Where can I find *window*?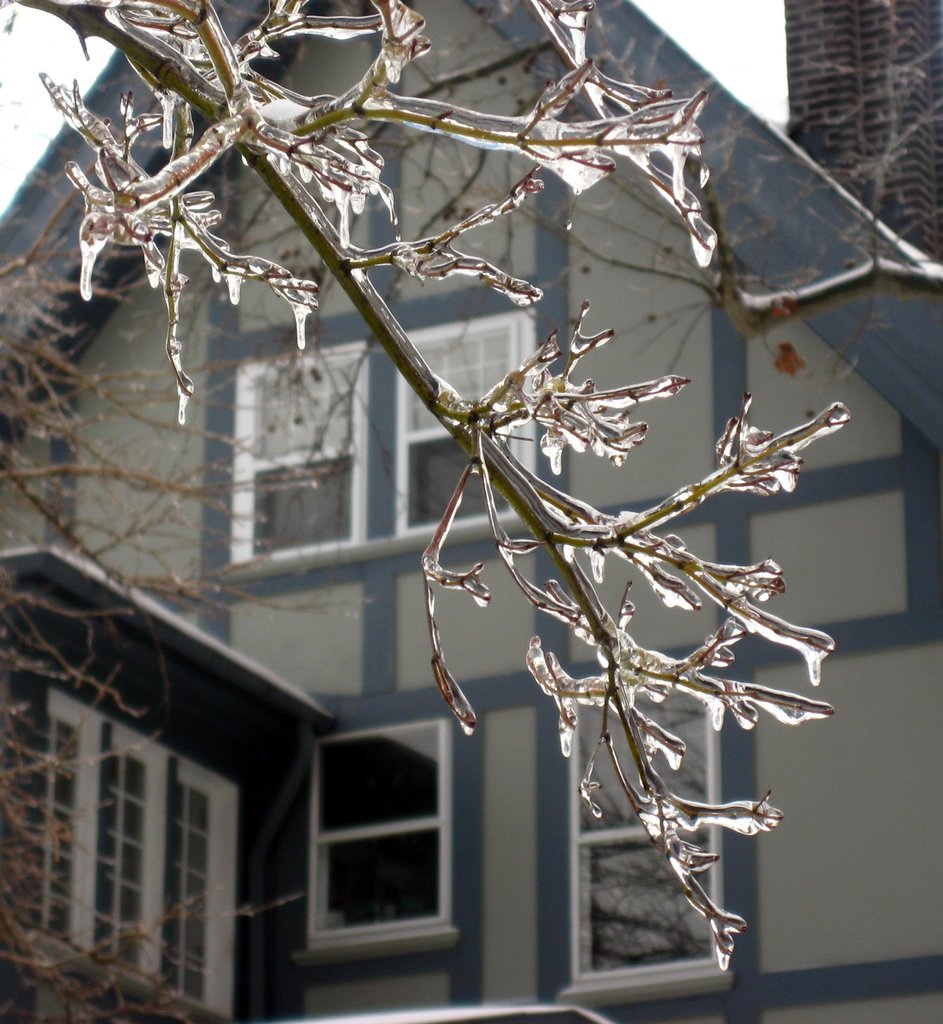
You can find it at [302,719,471,956].
